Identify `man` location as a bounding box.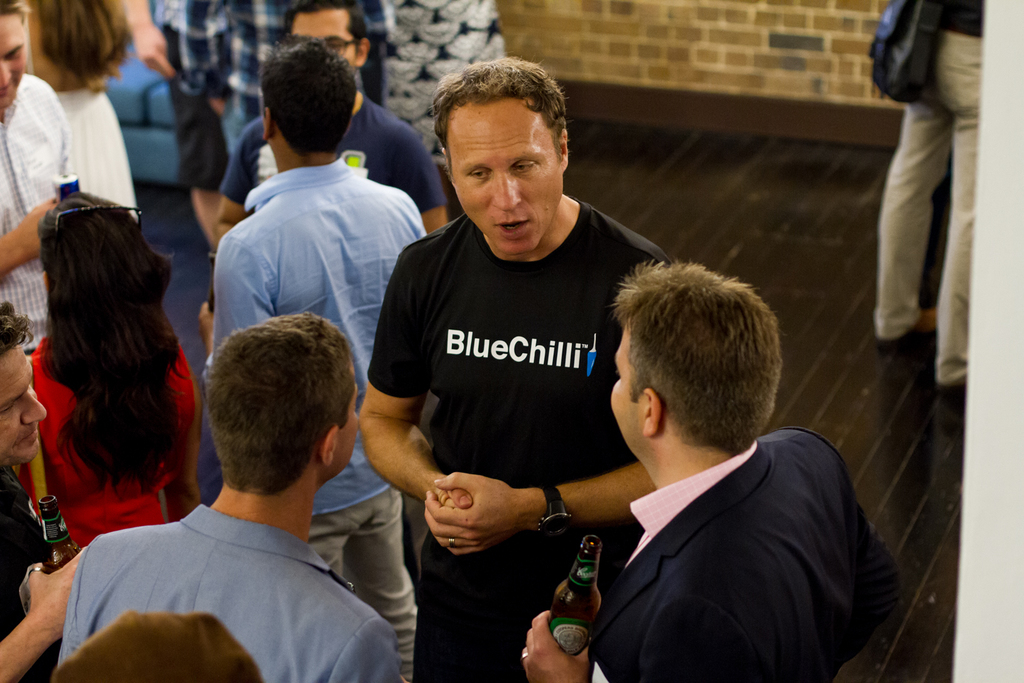
(0, 0, 72, 378).
